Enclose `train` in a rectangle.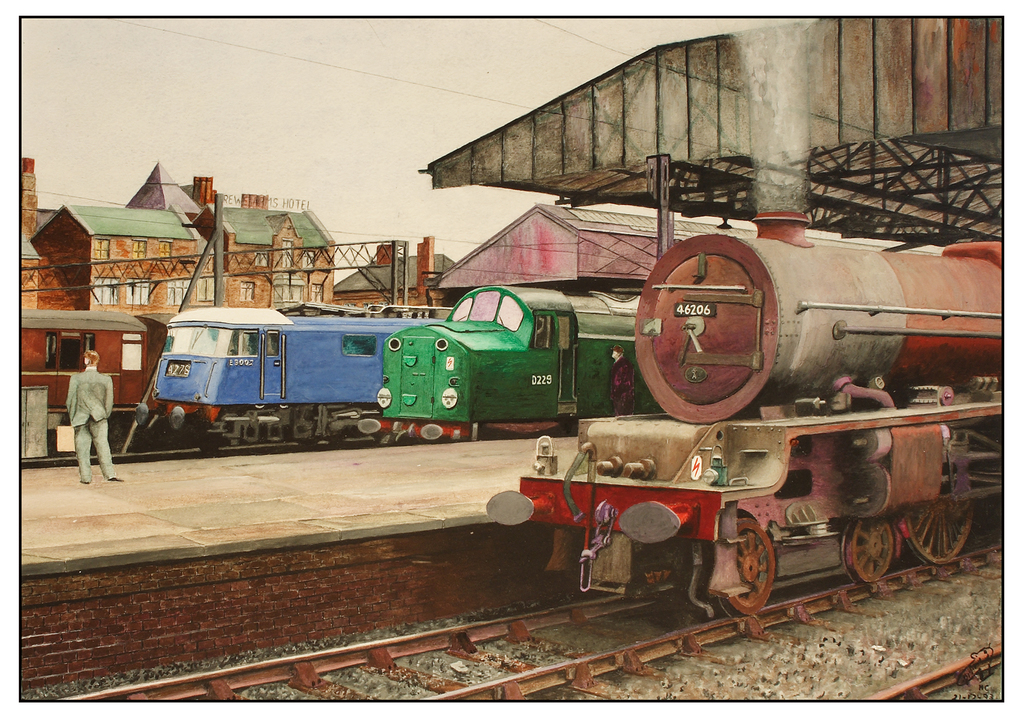
{"left": 128, "top": 303, "right": 429, "bottom": 453}.
